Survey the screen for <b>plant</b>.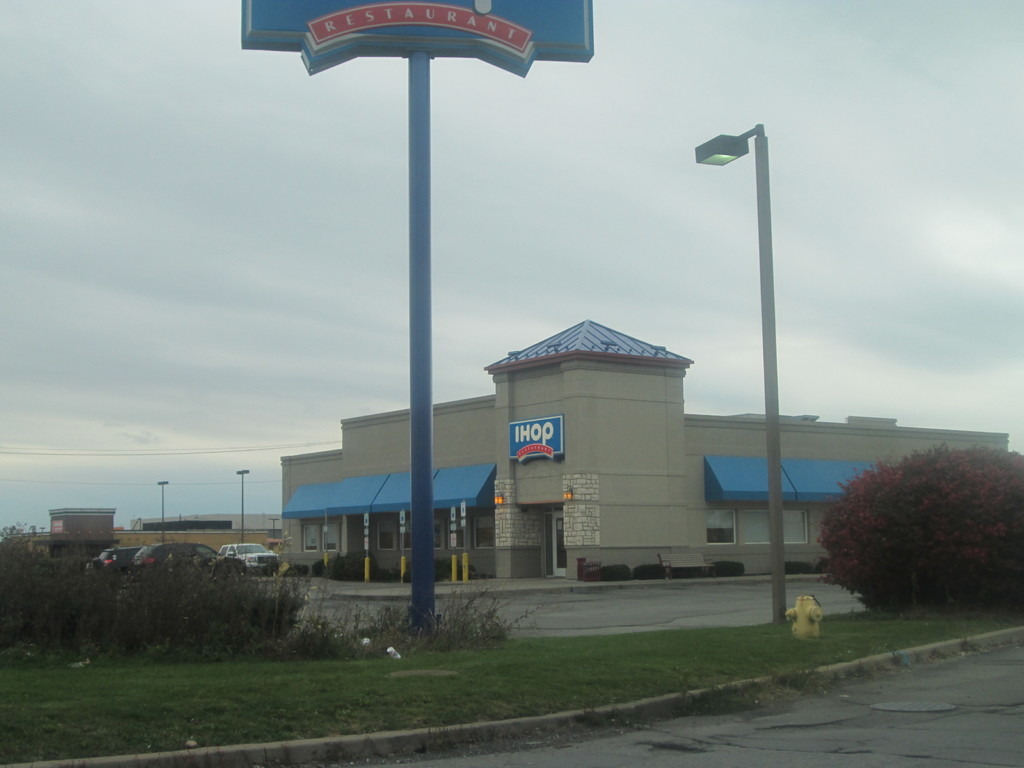
Survey found: 783,560,815,576.
